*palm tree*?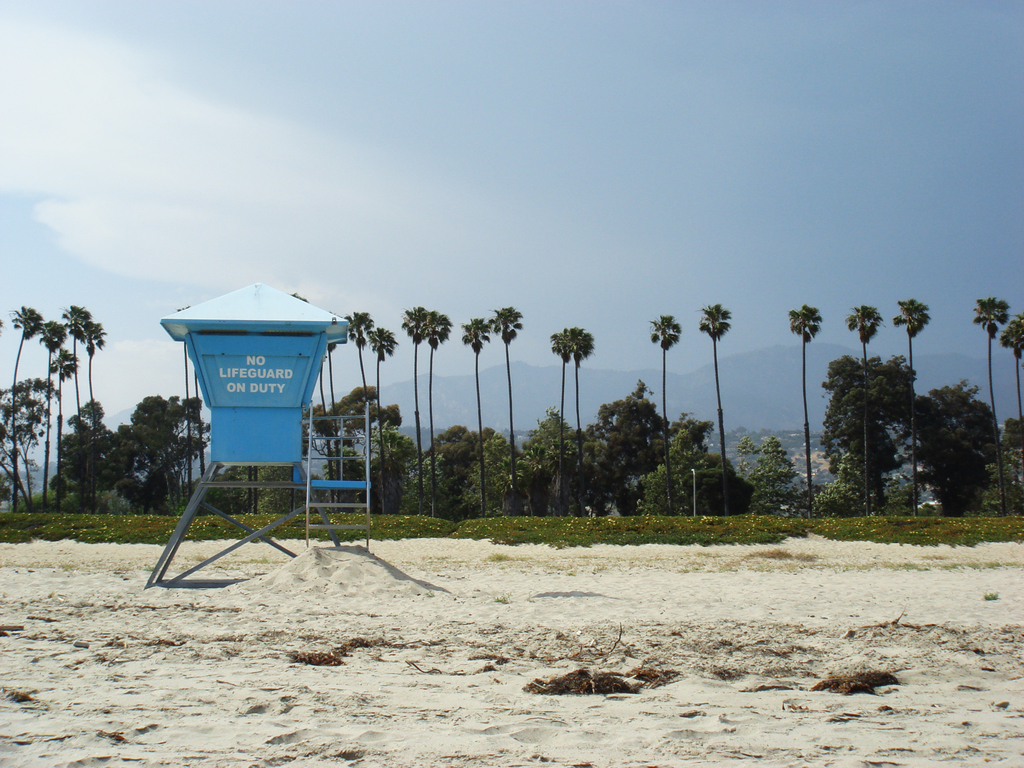
bbox=[698, 302, 745, 520]
